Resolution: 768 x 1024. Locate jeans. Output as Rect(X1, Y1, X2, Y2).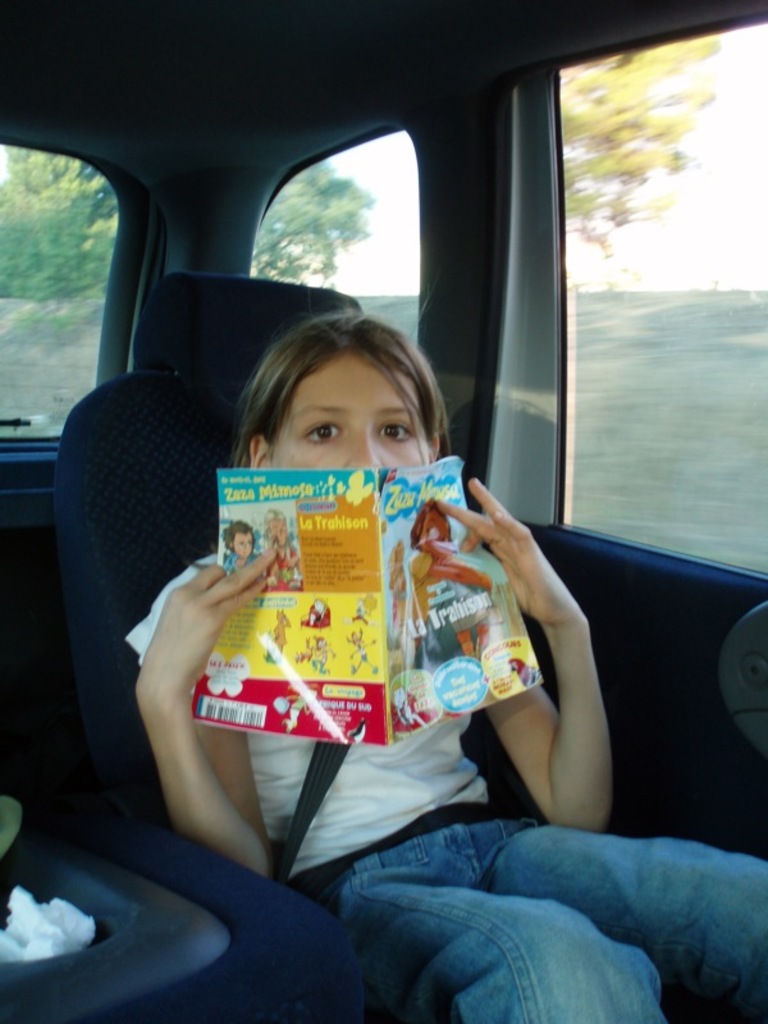
Rect(319, 813, 767, 1023).
